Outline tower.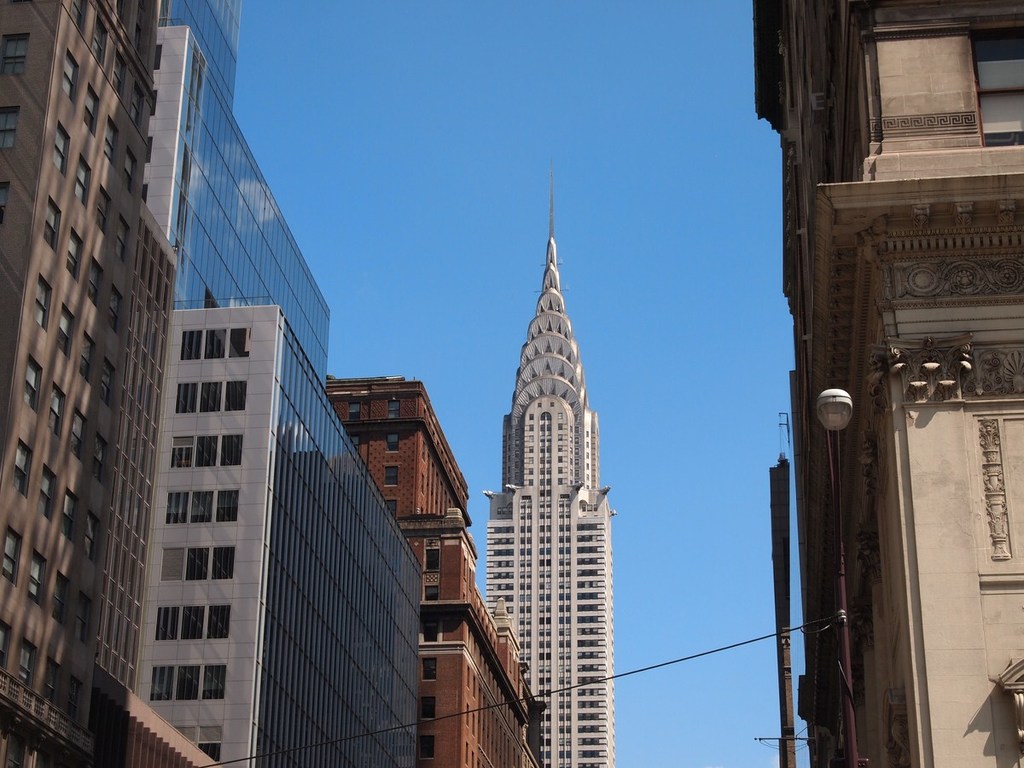
Outline: locate(485, 166, 617, 767).
